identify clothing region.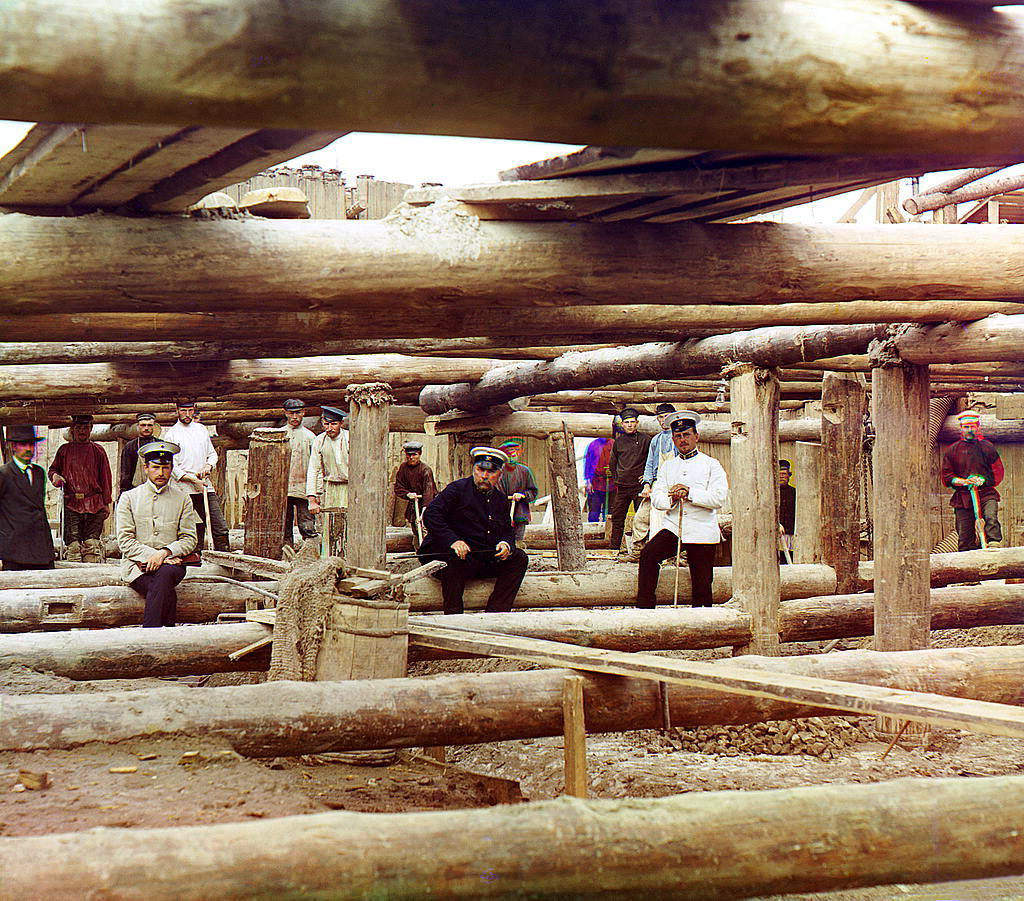
Region: x1=633, y1=419, x2=674, y2=552.
